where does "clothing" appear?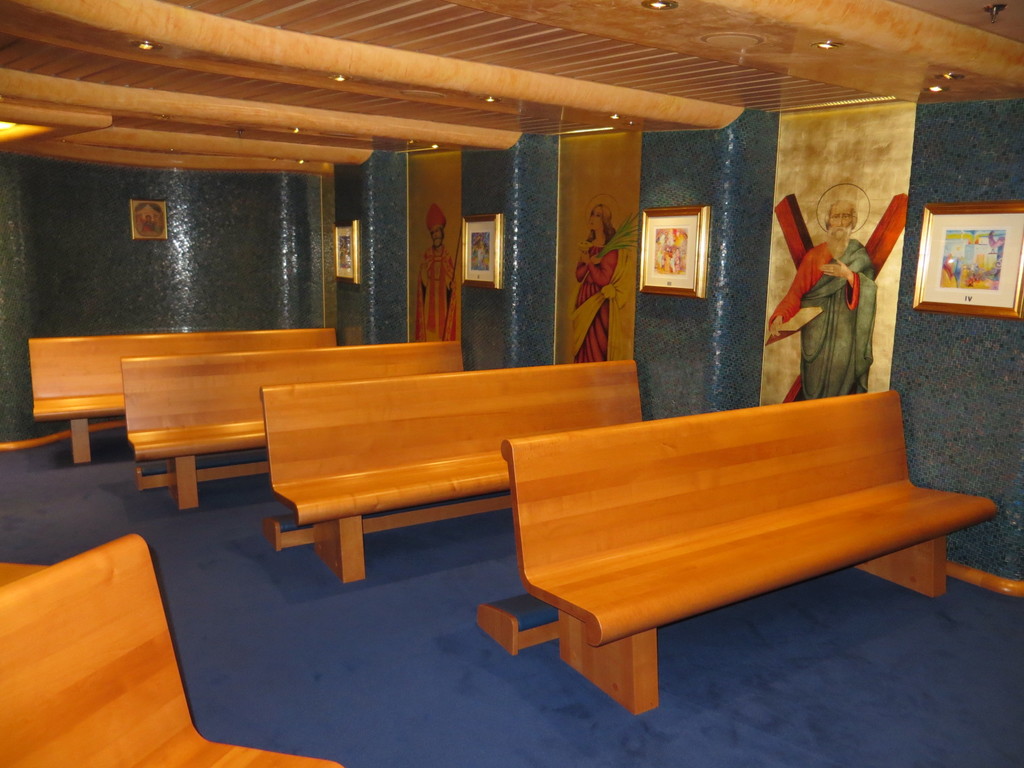
Appears at bbox(569, 236, 635, 360).
